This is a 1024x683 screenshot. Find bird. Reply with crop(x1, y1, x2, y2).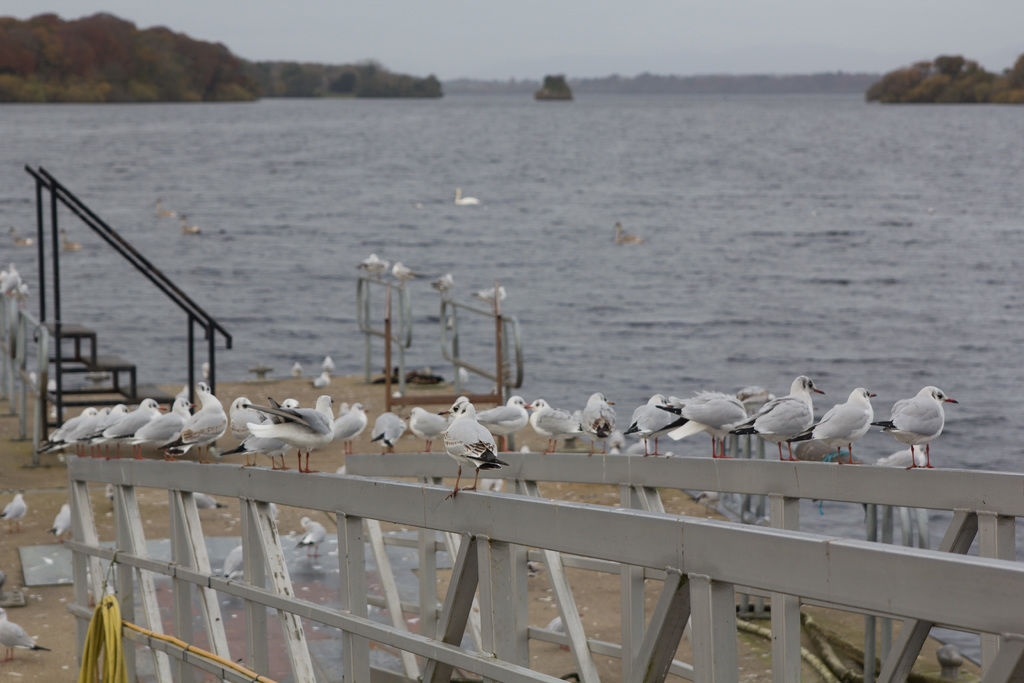
crop(457, 366, 470, 386).
